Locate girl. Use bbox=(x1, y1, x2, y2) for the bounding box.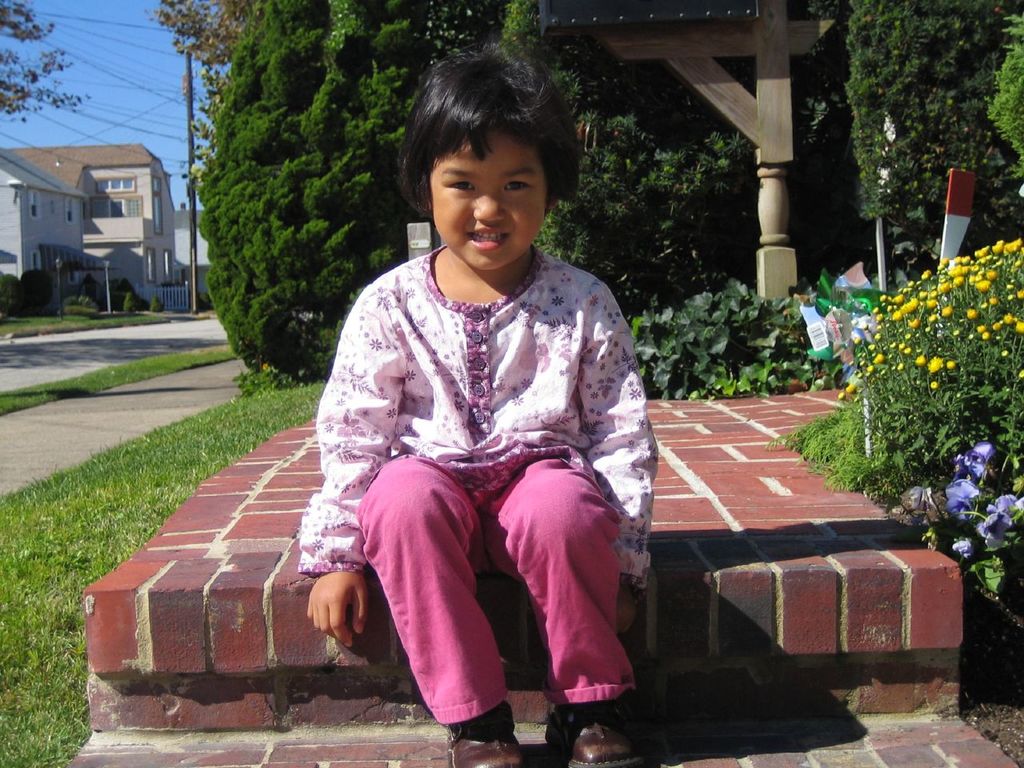
bbox=(295, 43, 657, 767).
